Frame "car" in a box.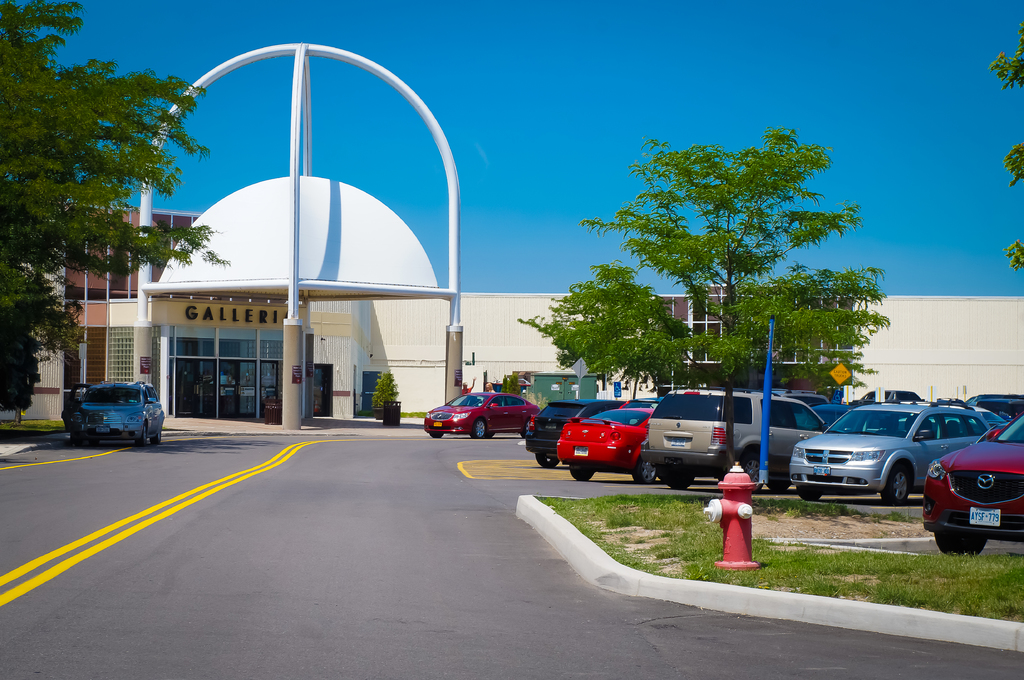
{"left": 790, "top": 405, "right": 972, "bottom": 515}.
